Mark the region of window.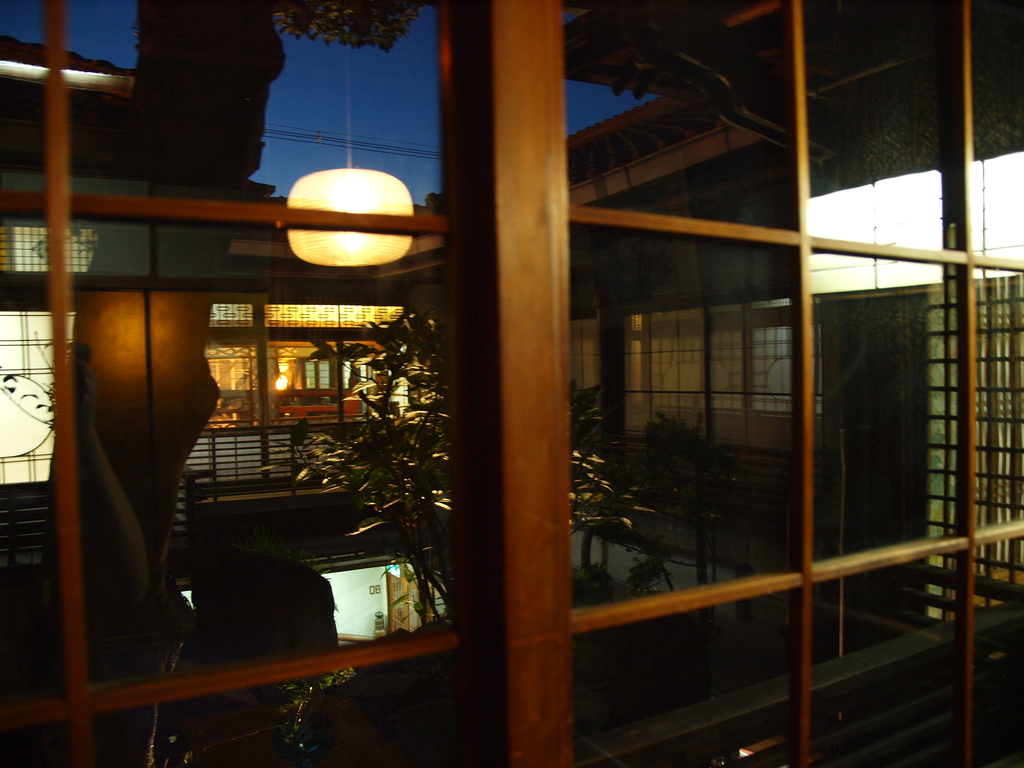
Region: (353,358,388,392).
